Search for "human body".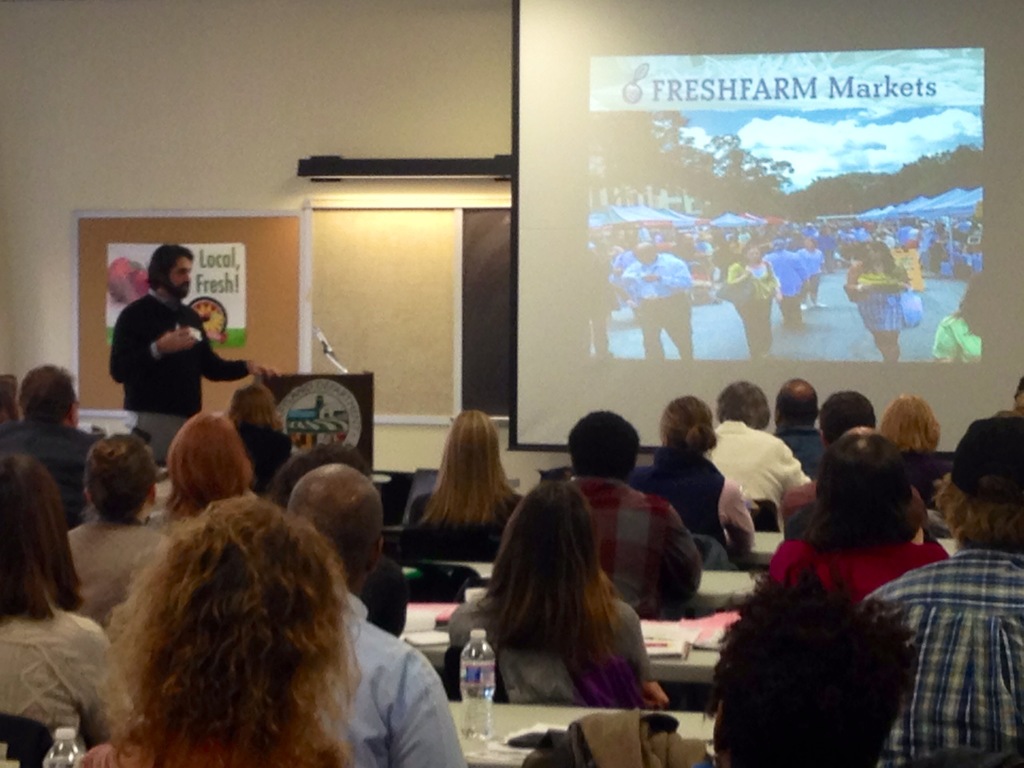
Found at [x1=237, y1=378, x2=288, y2=495].
